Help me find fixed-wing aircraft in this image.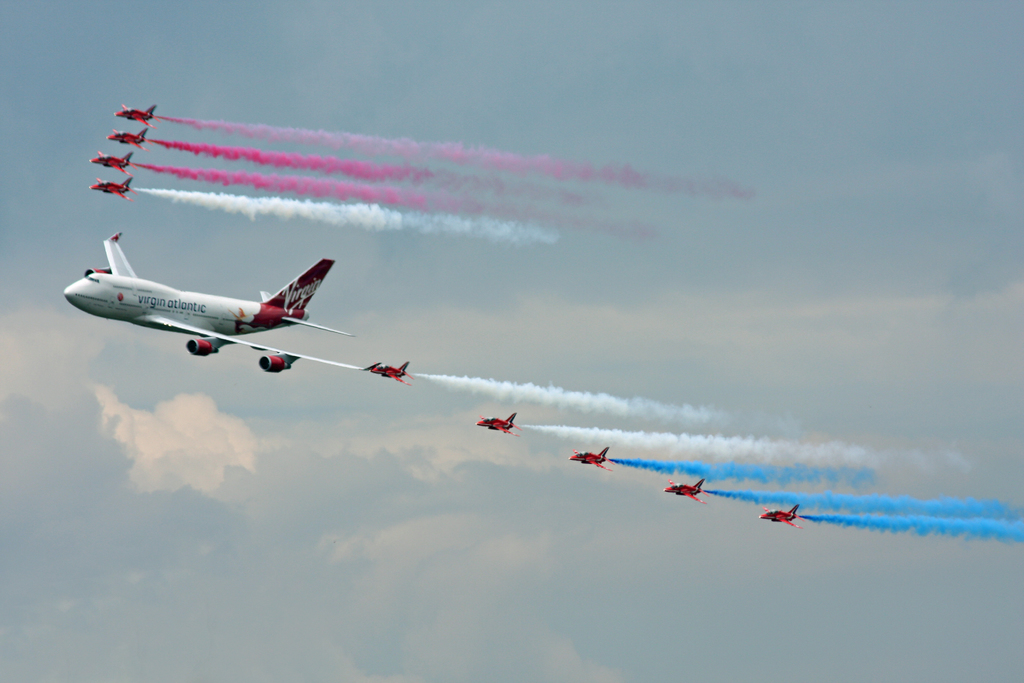
Found it: pyautogui.locateOnScreen(474, 409, 524, 437).
